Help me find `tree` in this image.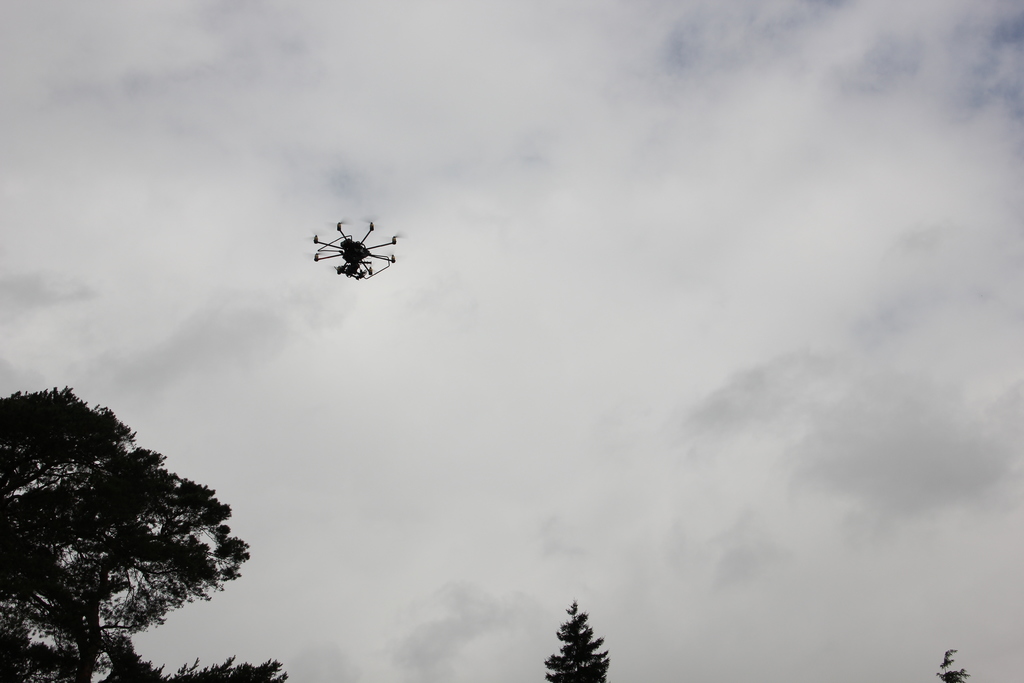
Found it: box(13, 367, 257, 682).
